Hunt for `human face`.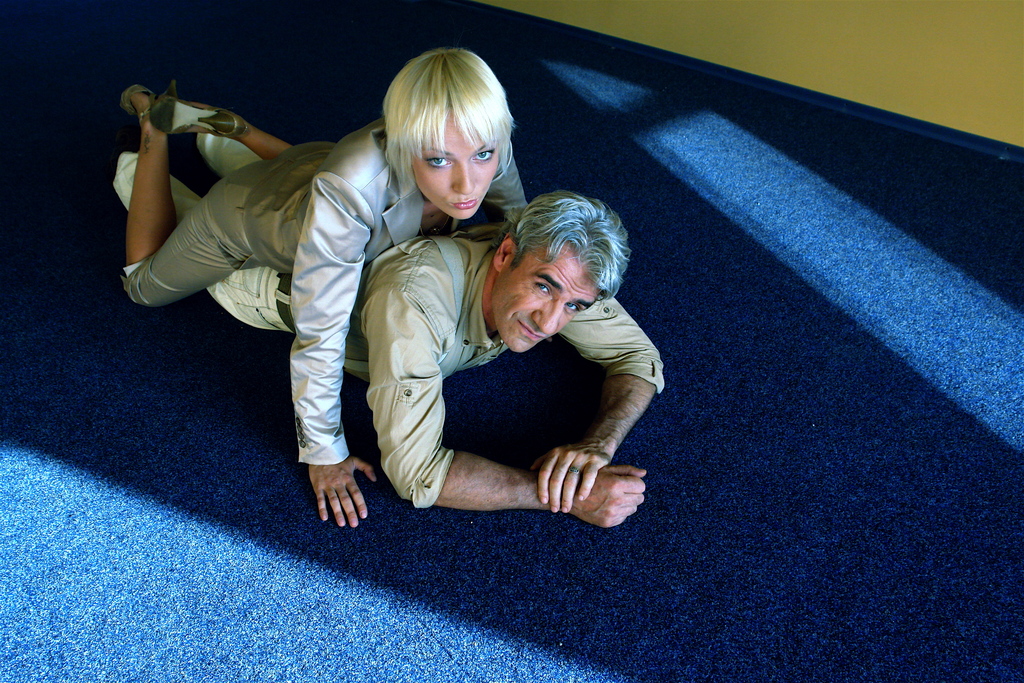
Hunted down at {"x1": 497, "y1": 240, "x2": 600, "y2": 350}.
